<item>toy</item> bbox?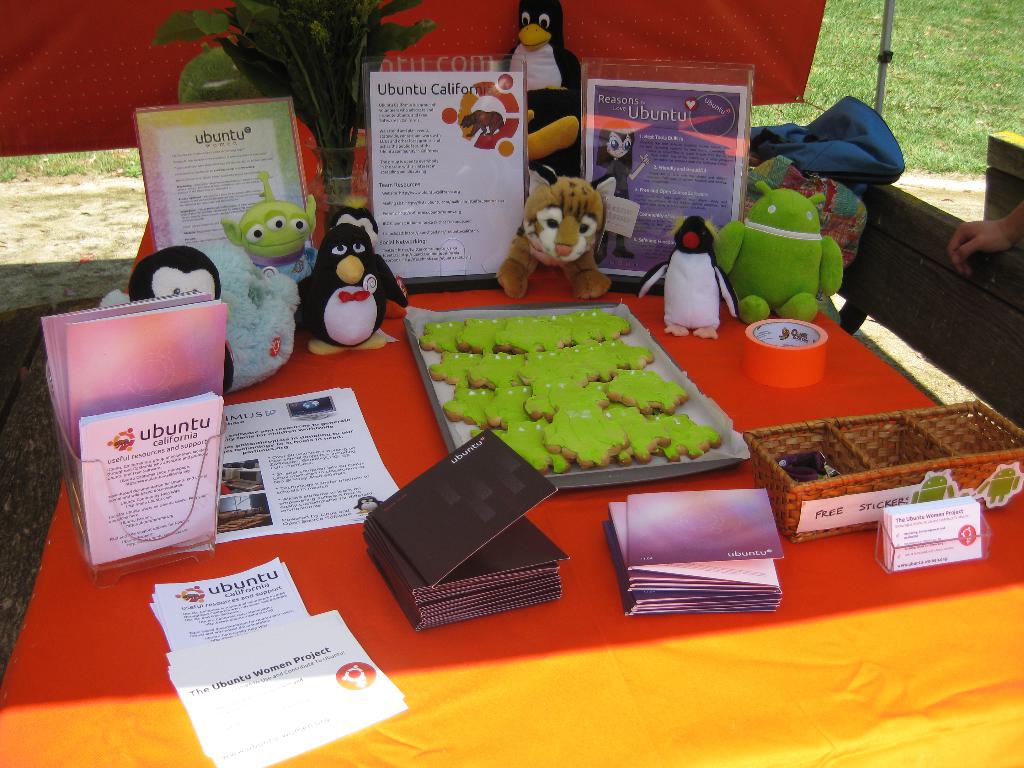
bbox=[710, 177, 842, 324]
